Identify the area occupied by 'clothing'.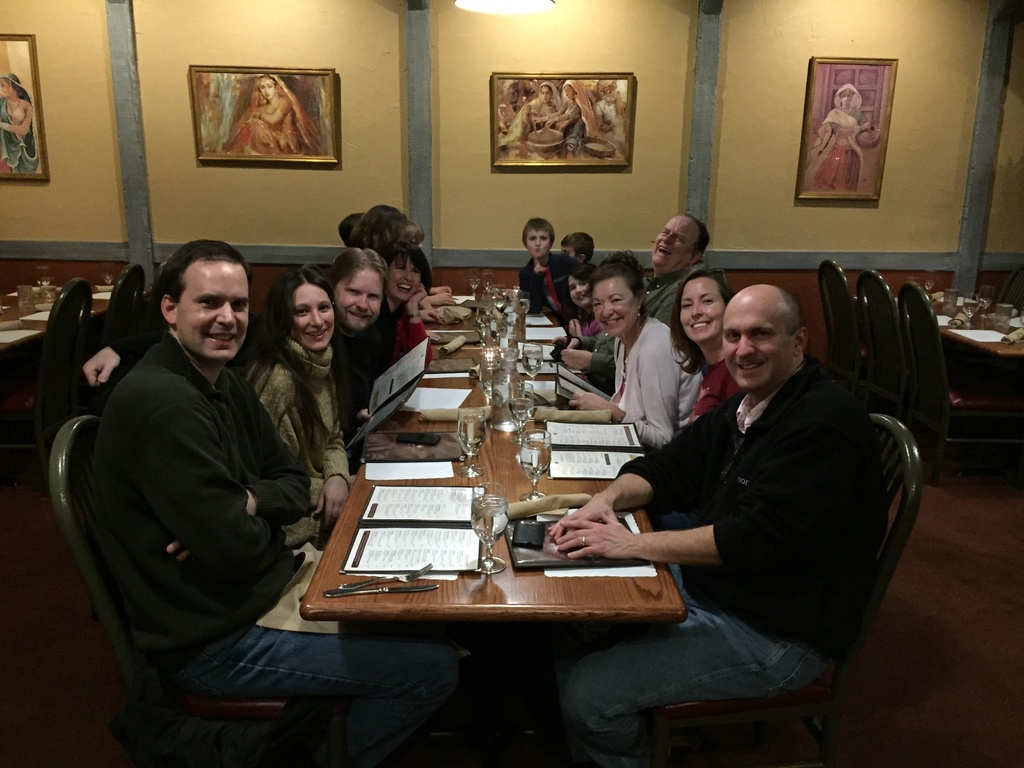
Area: (left=552, top=74, right=602, bottom=148).
